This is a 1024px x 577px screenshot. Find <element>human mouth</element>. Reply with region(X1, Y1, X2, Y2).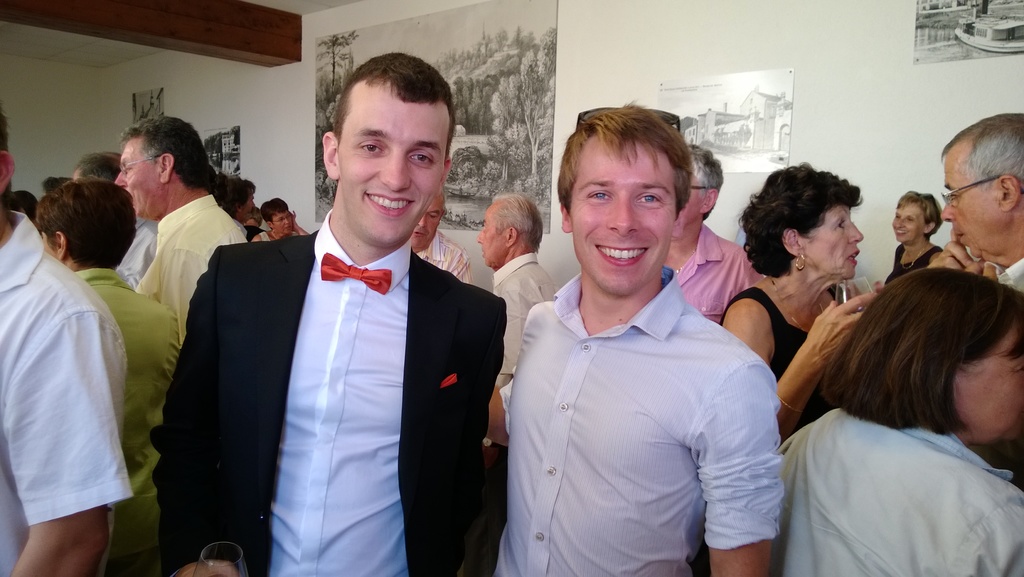
region(952, 231, 964, 241).
